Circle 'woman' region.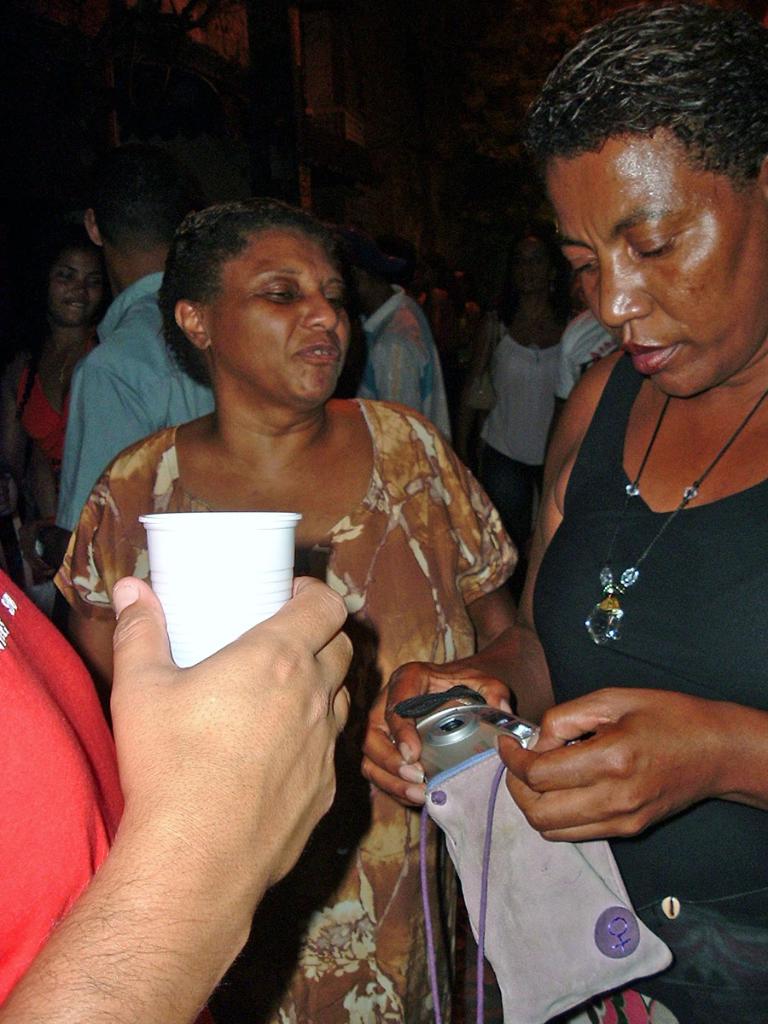
Region: 0/227/122/587.
